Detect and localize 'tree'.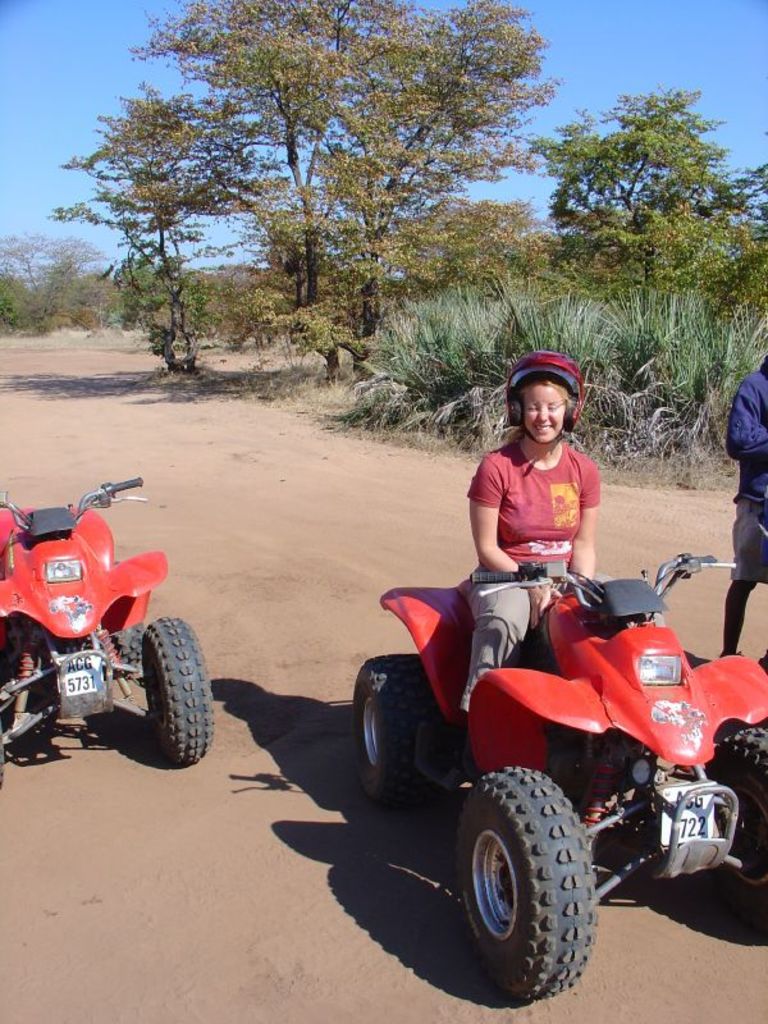
Localized at (left=44, top=35, right=593, bottom=370).
